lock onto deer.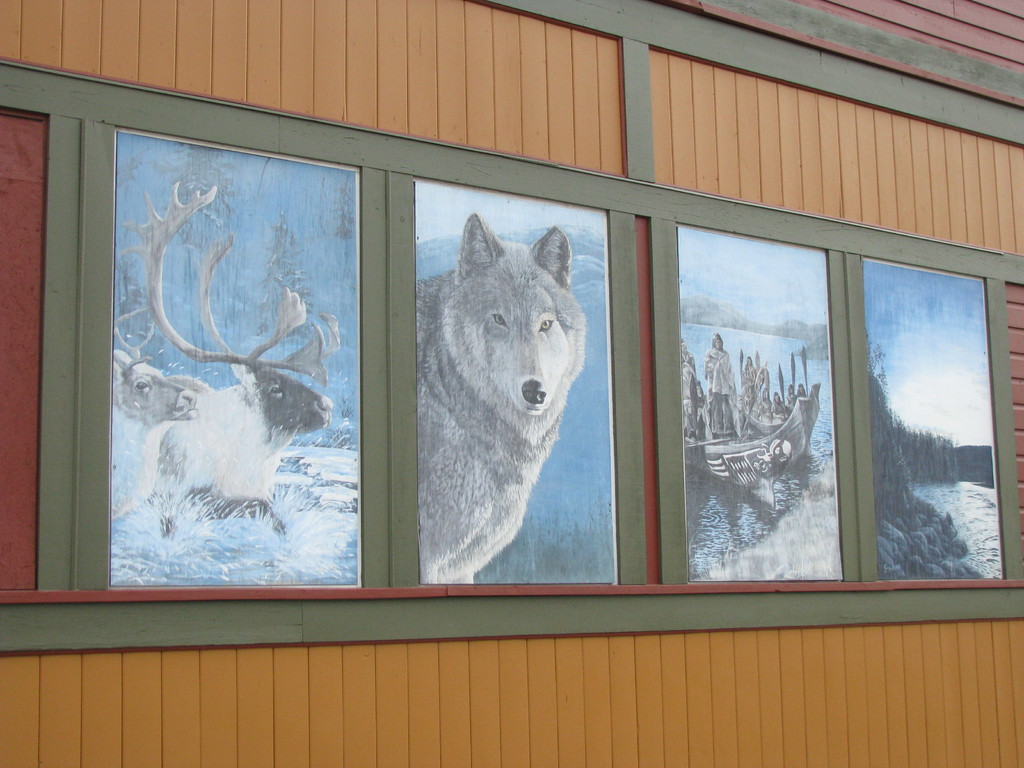
Locked: <bbox>97, 303, 195, 524</bbox>.
